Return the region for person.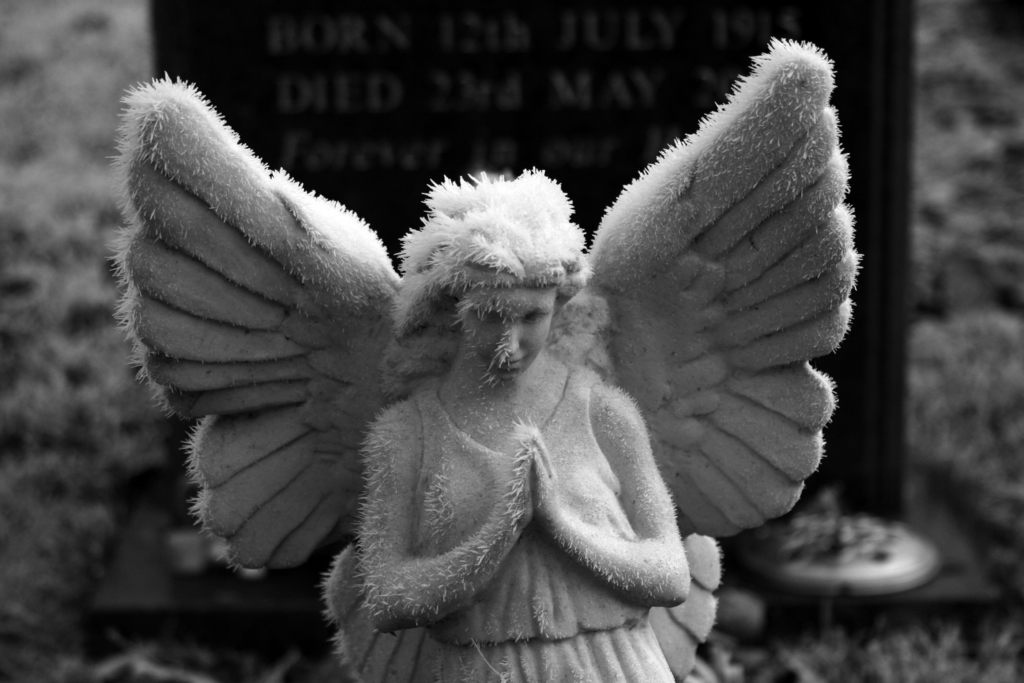
<bbox>108, 40, 850, 679</bbox>.
